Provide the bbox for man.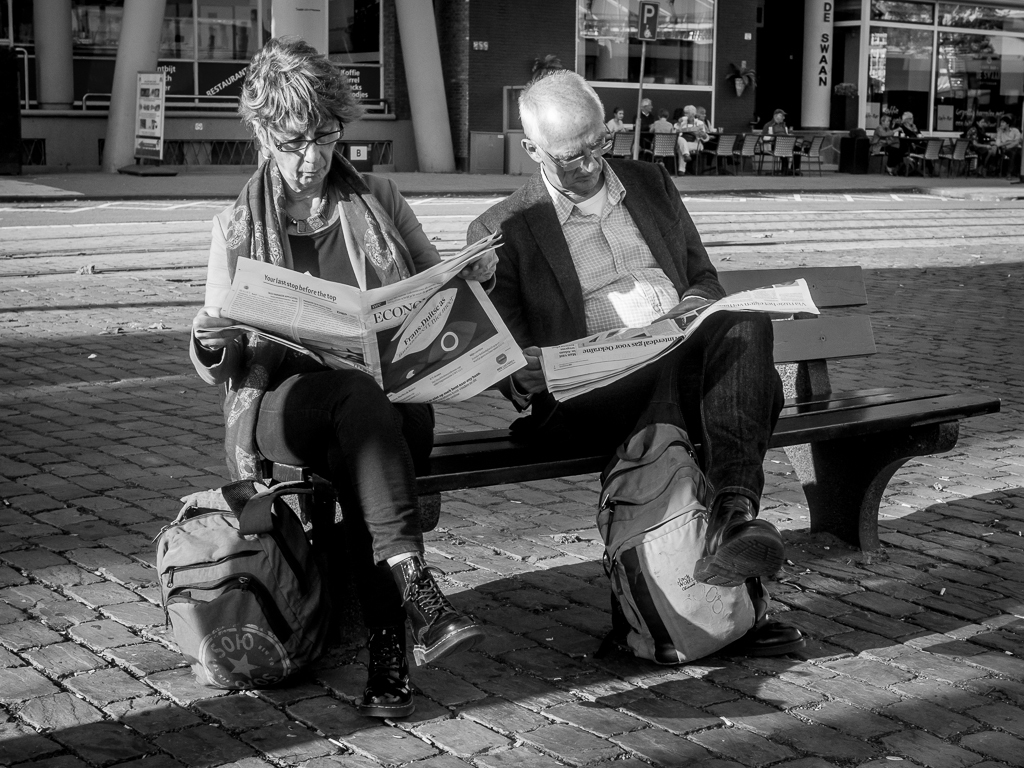
l=995, t=116, r=1023, b=183.
